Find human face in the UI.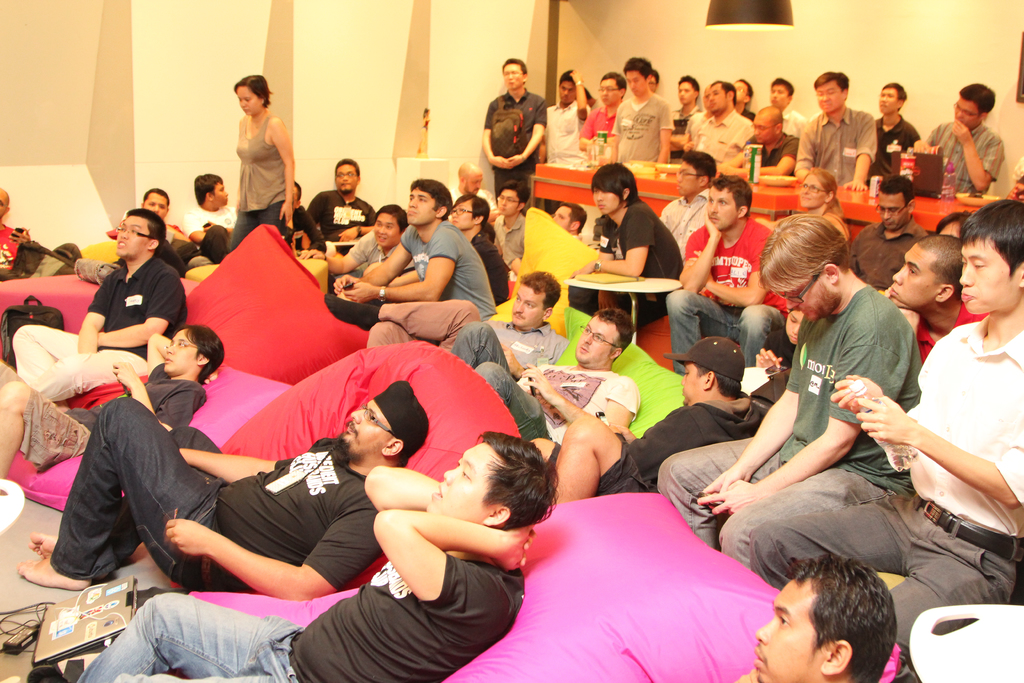
UI element at [left=498, top=188, right=518, bottom=211].
